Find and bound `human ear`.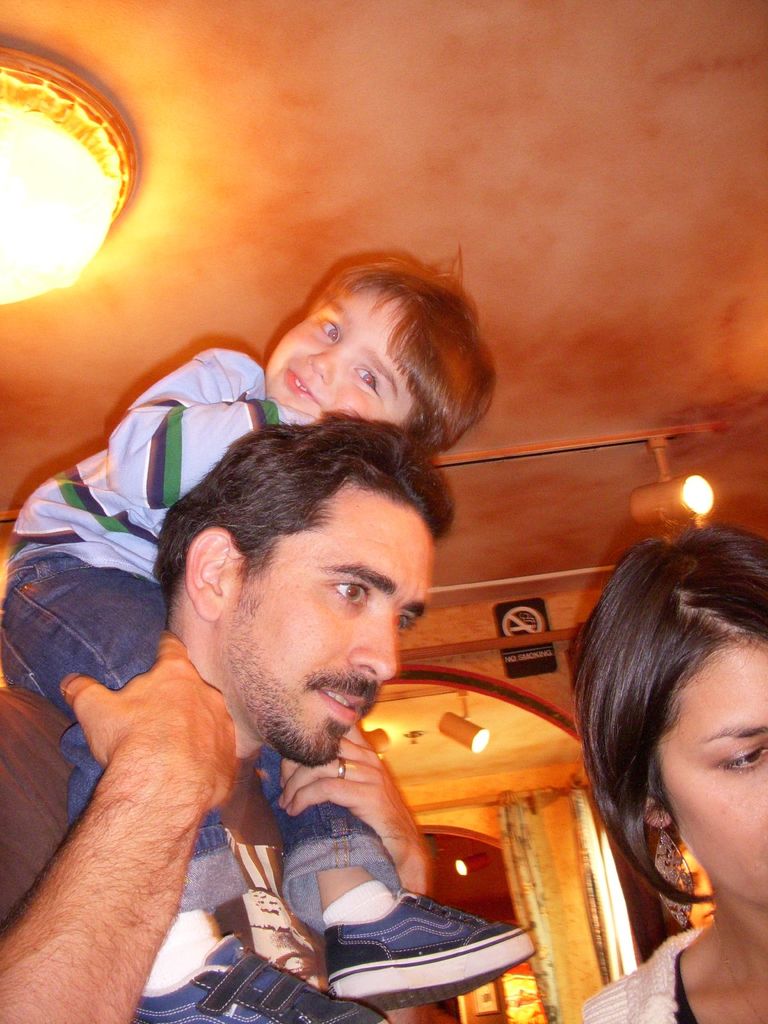
Bound: Rect(646, 792, 675, 827).
